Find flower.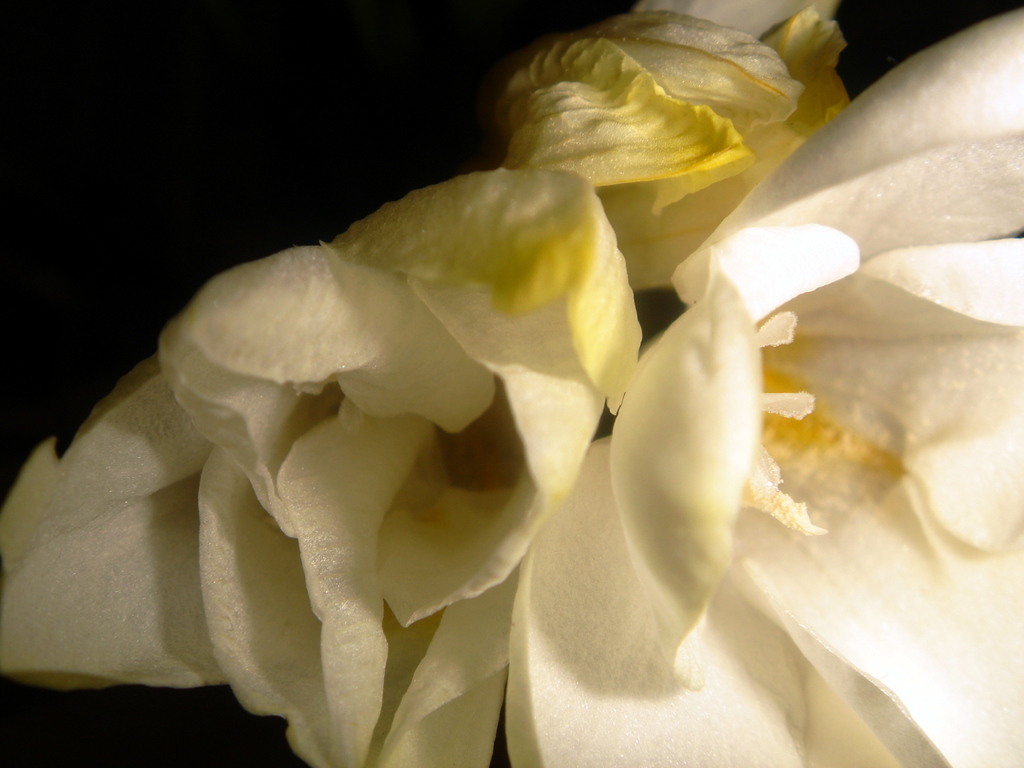
(x1=0, y1=0, x2=1023, y2=767).
